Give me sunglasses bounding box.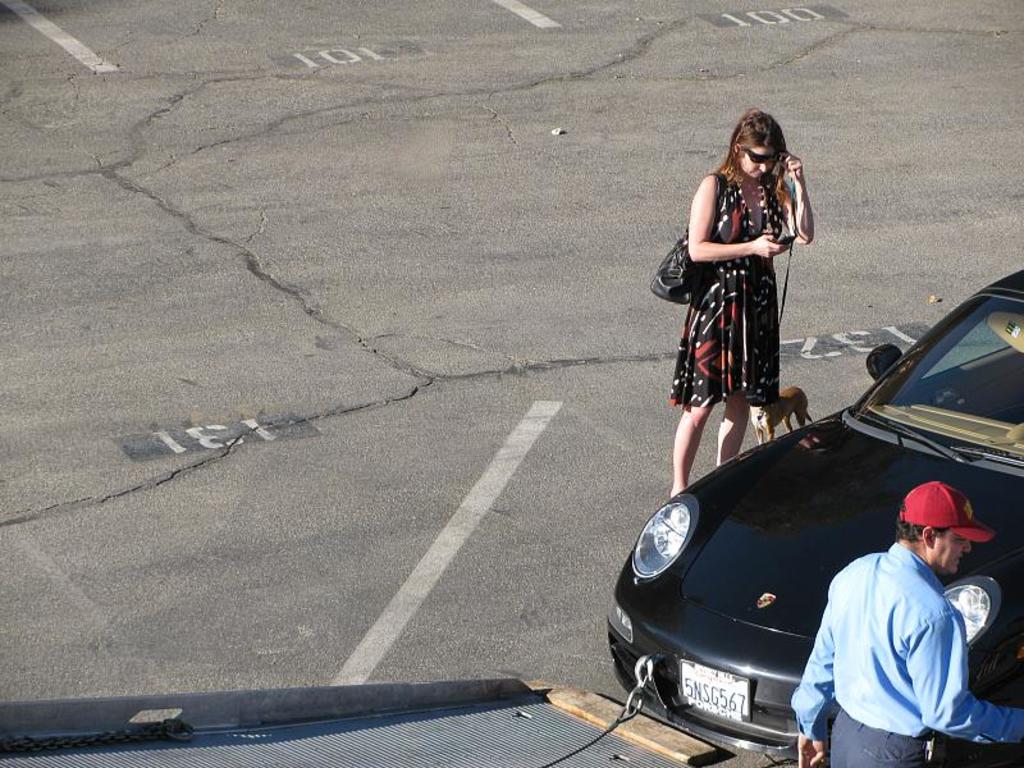
box(745, 147, 785, 166).
